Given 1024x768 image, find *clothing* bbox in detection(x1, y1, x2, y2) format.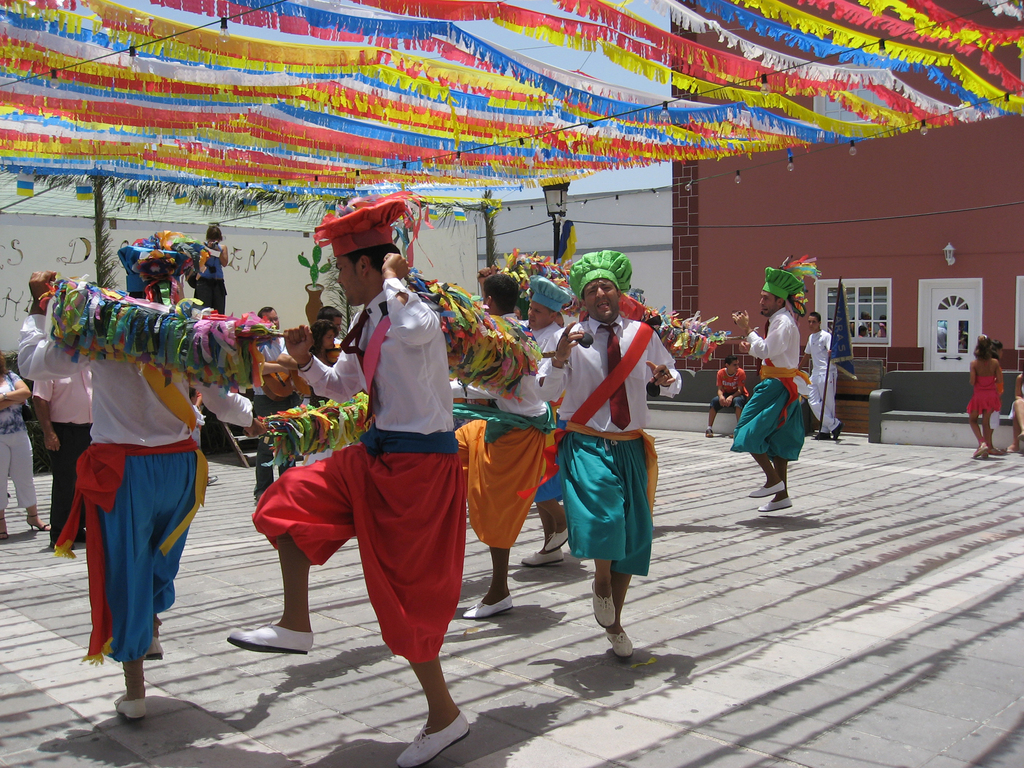
detection(521, 322, 567, 503).
